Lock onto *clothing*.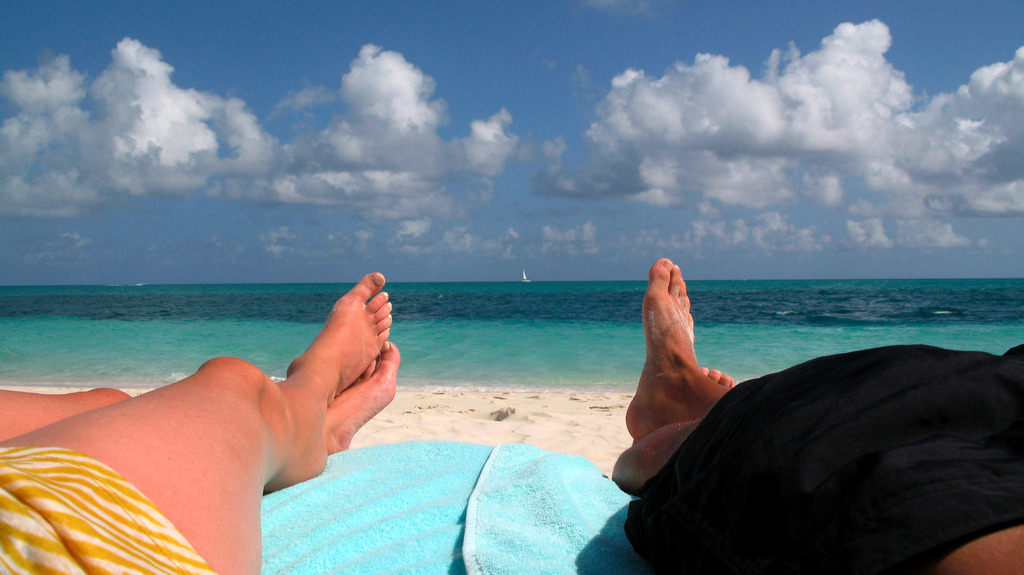
Locked: (x1=1, y1=445, x2=206, y2=574).
